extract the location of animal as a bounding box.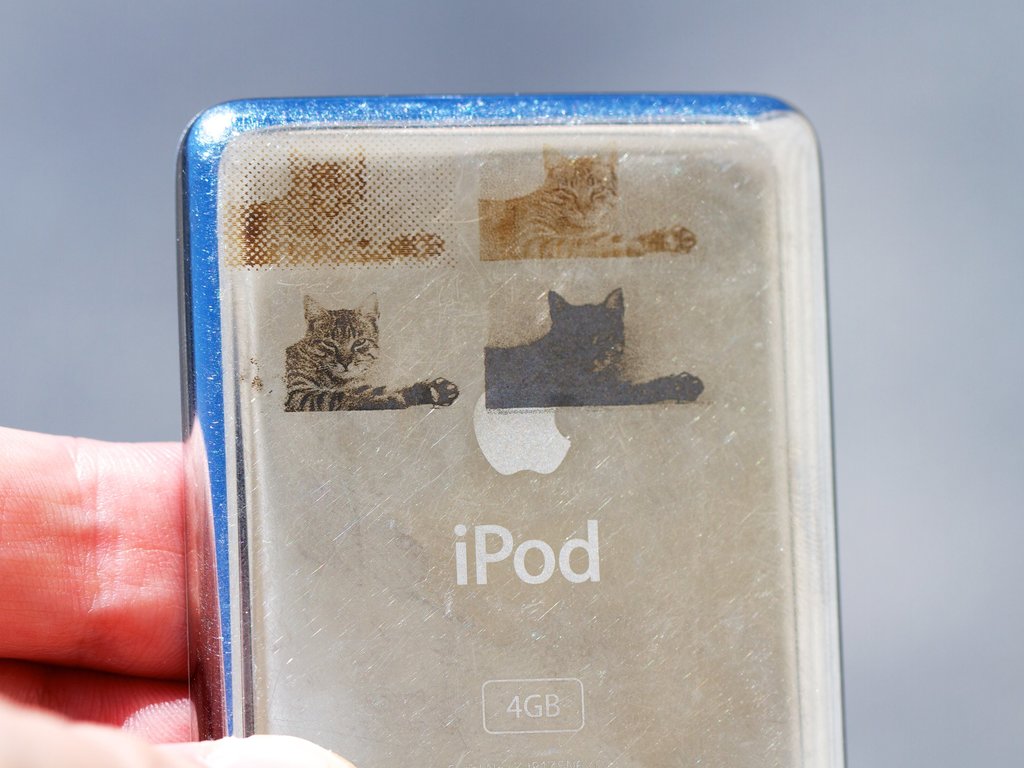
220, 152, 443, 268.
